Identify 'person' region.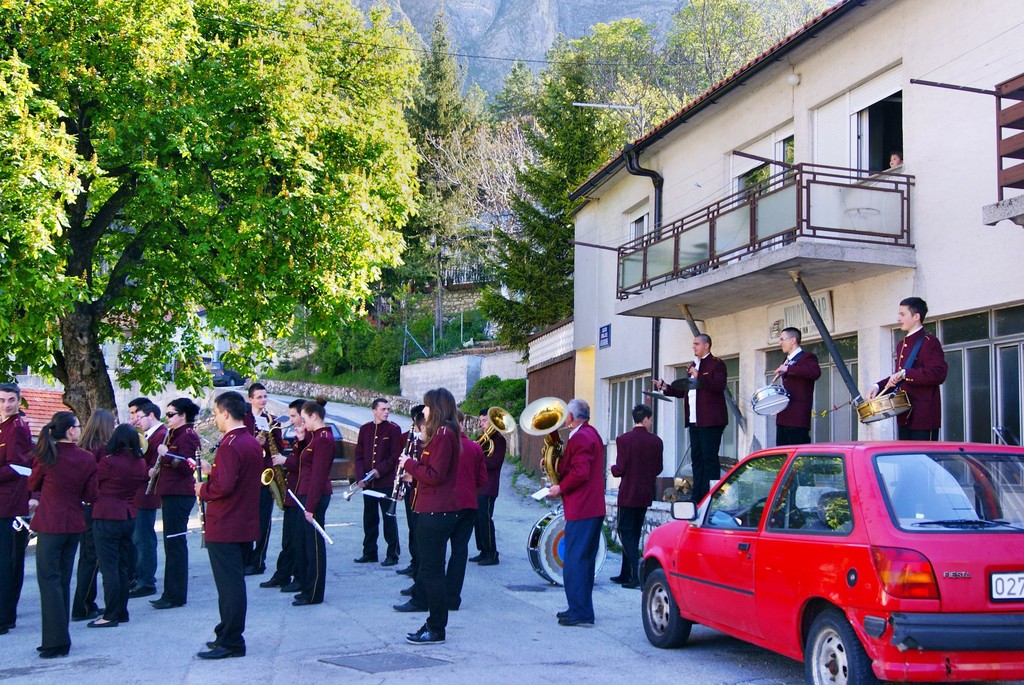
Region: (355,392,403,565).
